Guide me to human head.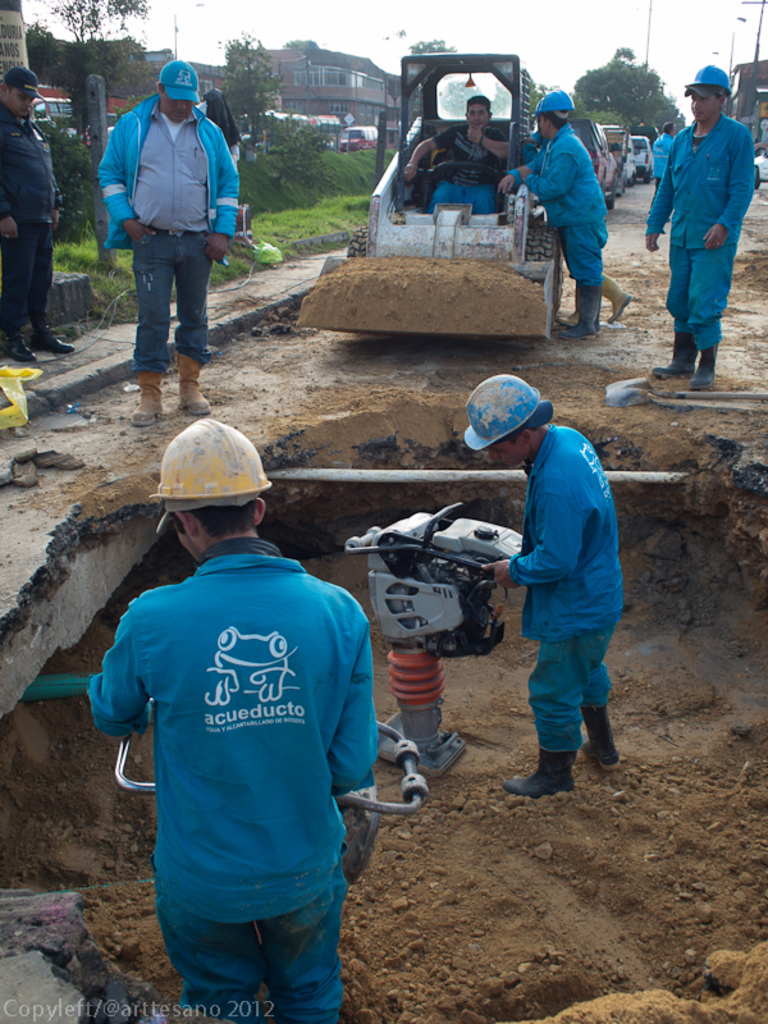
Guidance: rect(690, 65, 731, 120).
